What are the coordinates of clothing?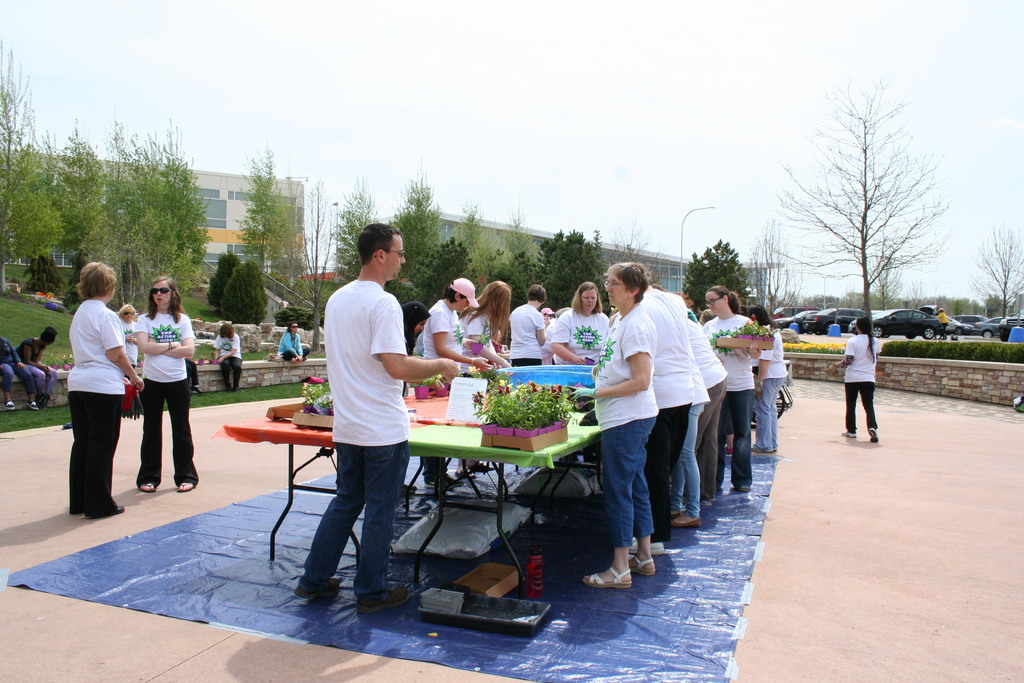
<bbox>552, 308, 607, 368</bbox>.
